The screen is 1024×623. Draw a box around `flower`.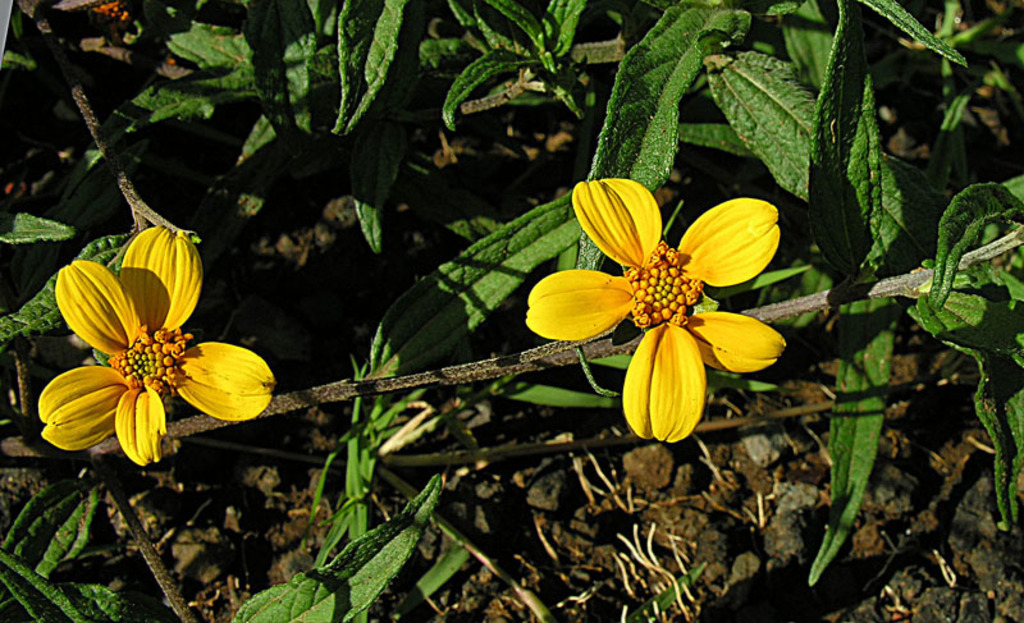
locate(532, 175, 795, 457).
